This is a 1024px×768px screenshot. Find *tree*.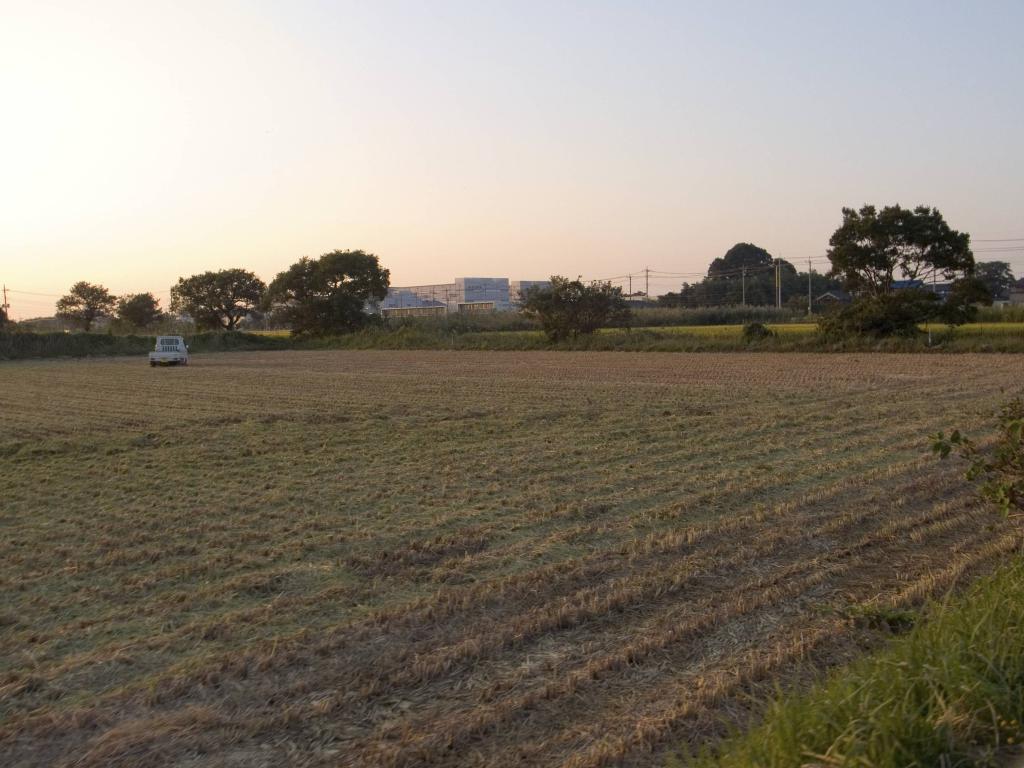
Bounding box: bbox=[964, 258, 1016, 306].
